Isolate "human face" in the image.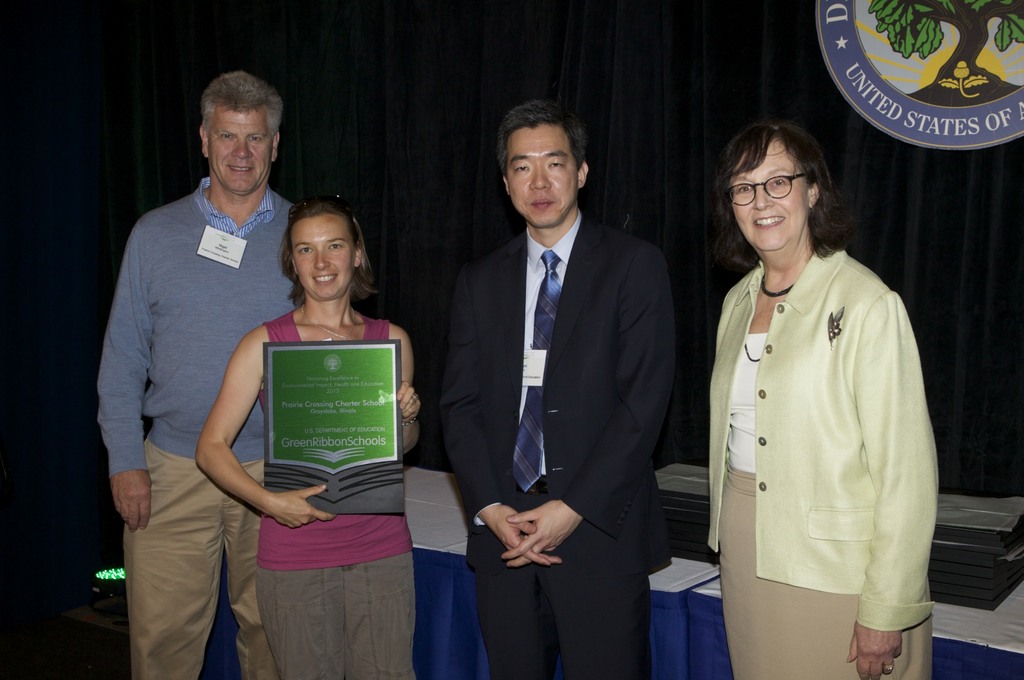
Isolated region: box=[731, 137, 810, 251].
